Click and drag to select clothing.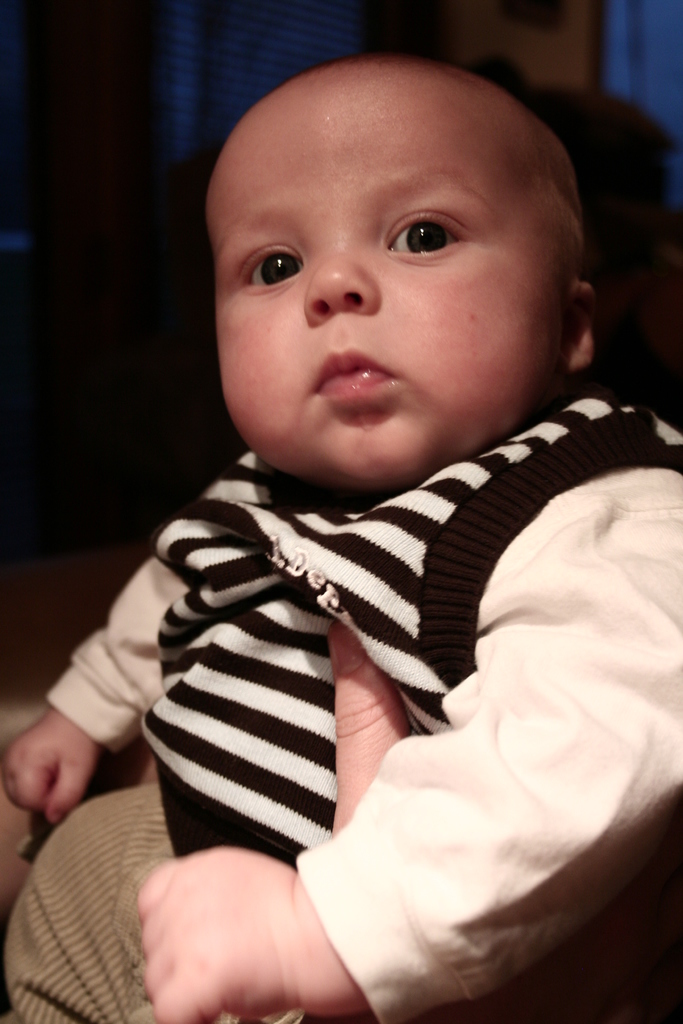
Selection: <region>81, 257, 664, 1023</region>.
